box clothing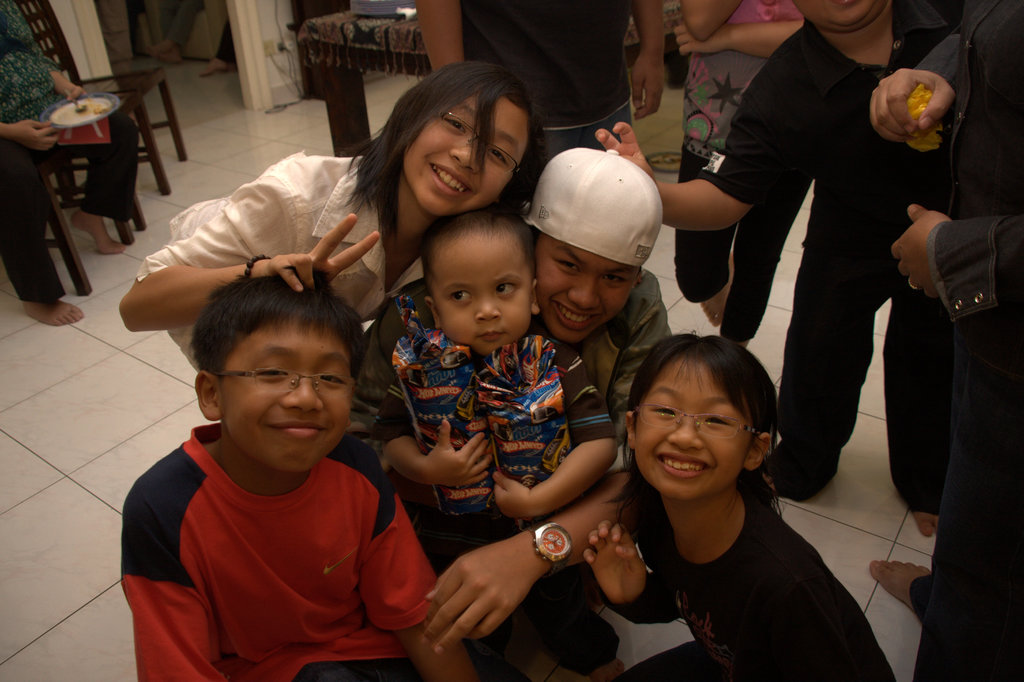
351:268:677:475
